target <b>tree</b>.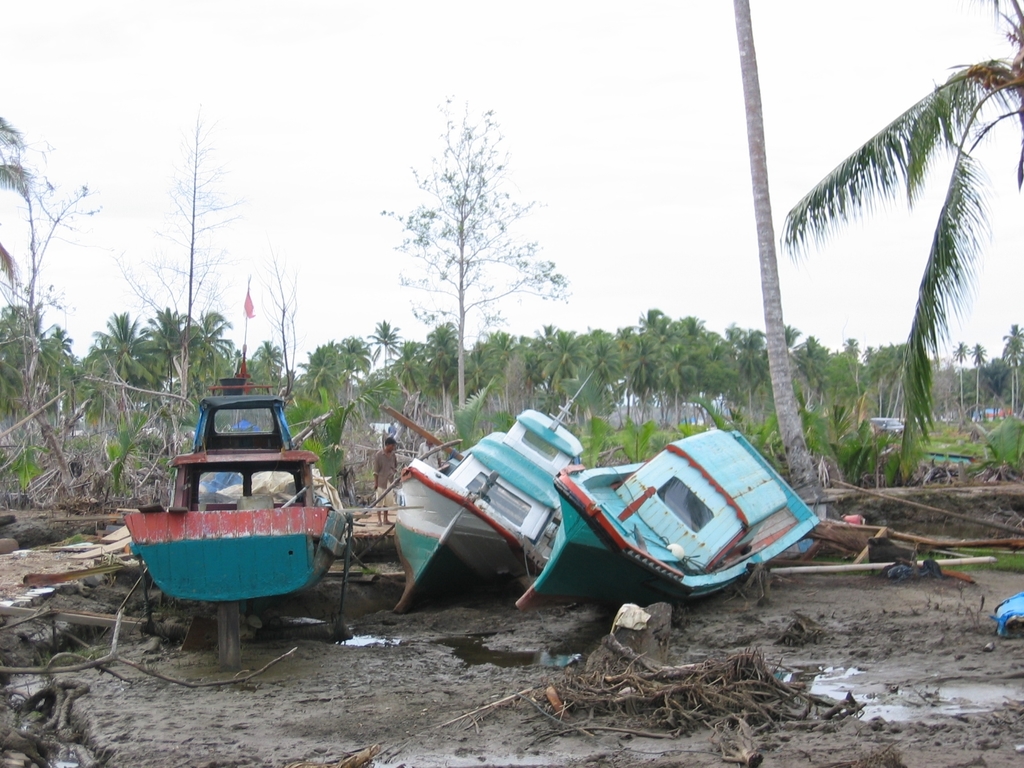
Target region: 0/120/29/184.
